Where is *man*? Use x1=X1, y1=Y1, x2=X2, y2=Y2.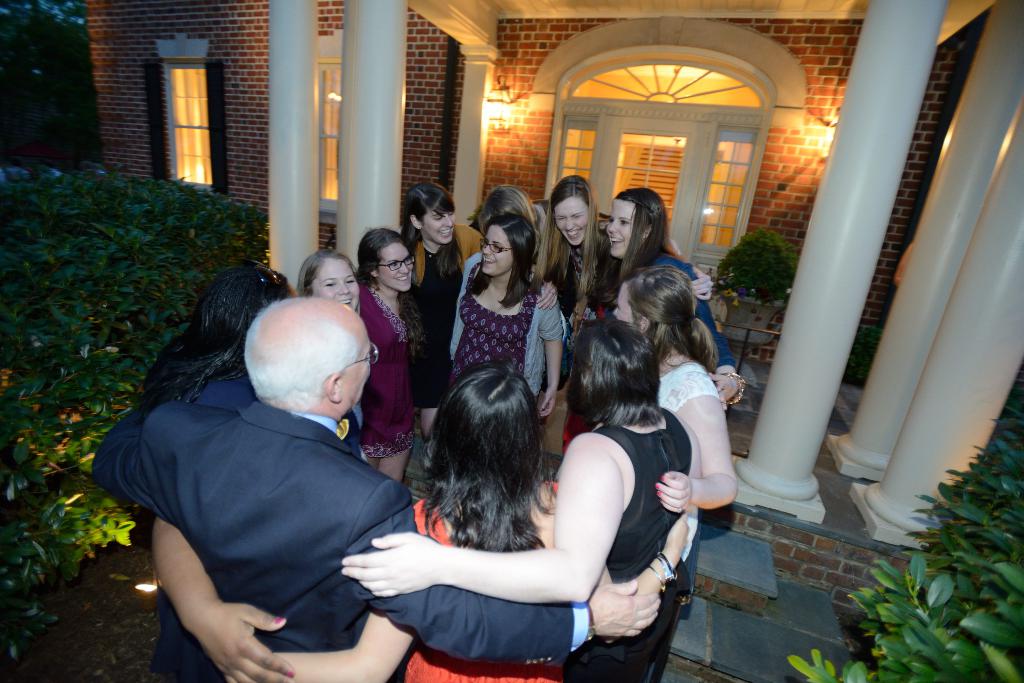
x1=89, y1=296, x2=664, y2=682.
